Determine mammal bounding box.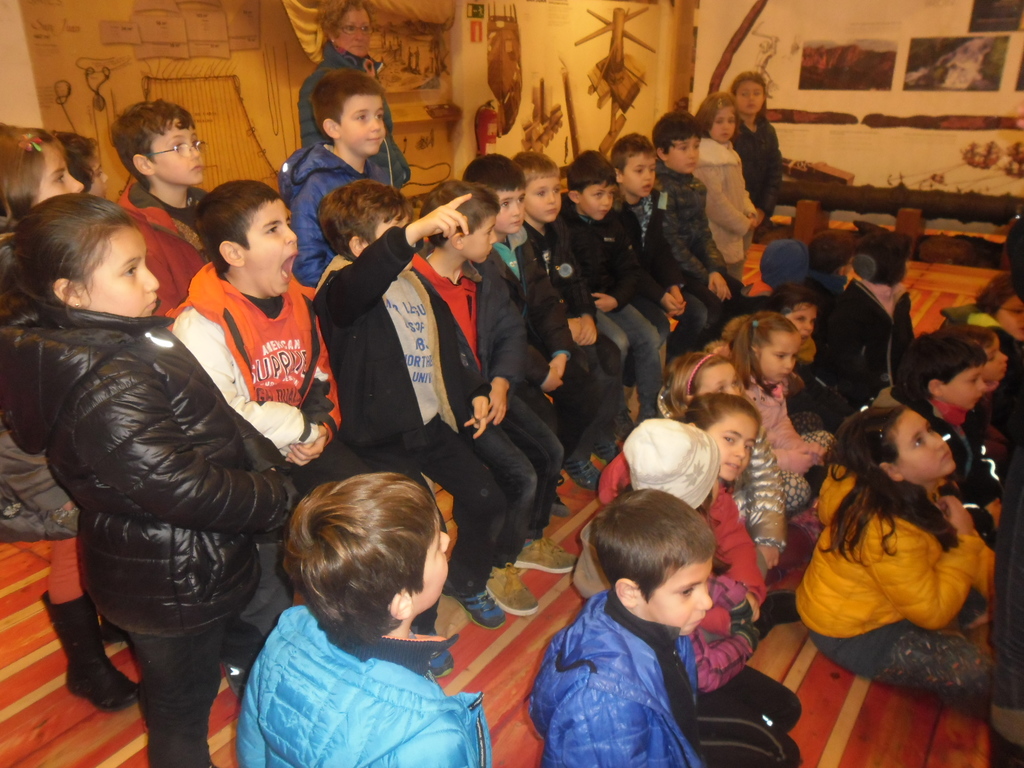
Determined: locate(972, 273, 1023, 355).
